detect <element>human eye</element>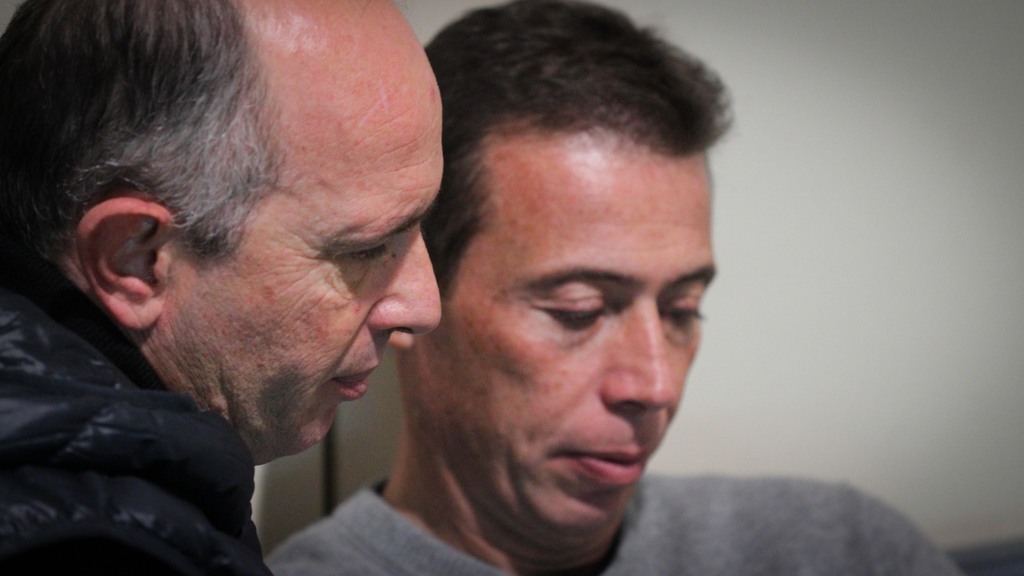
{"x1": 515, "y1": 292, "x2": 618, "y2": 338}
